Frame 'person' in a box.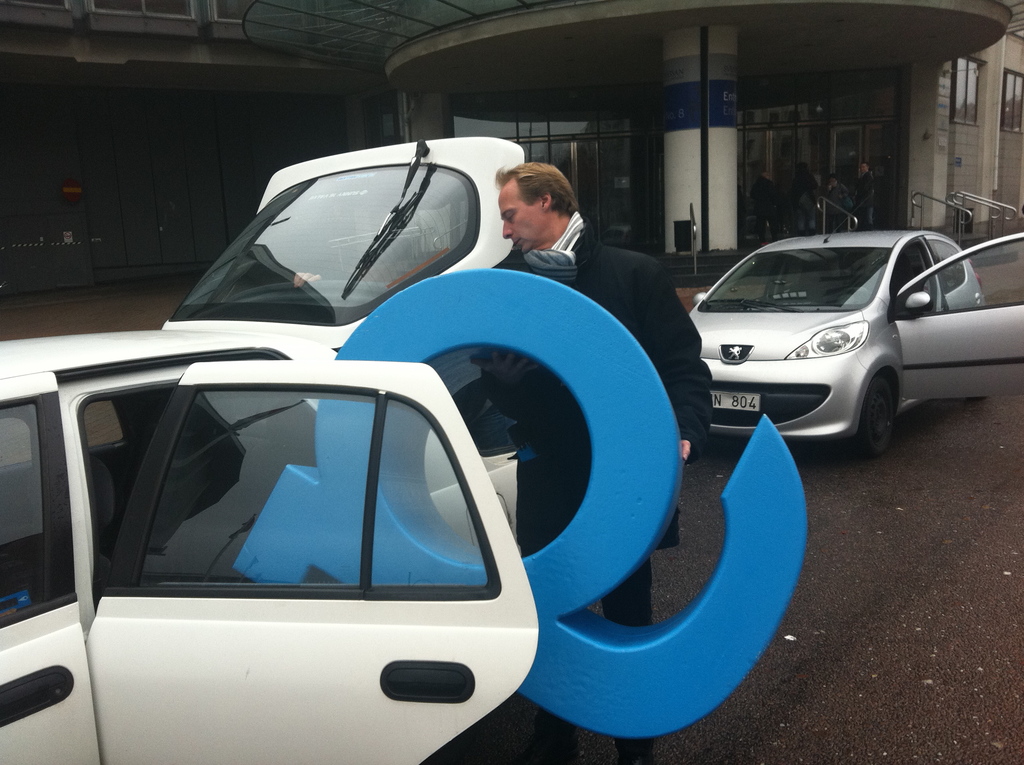
460,156,724,631.
